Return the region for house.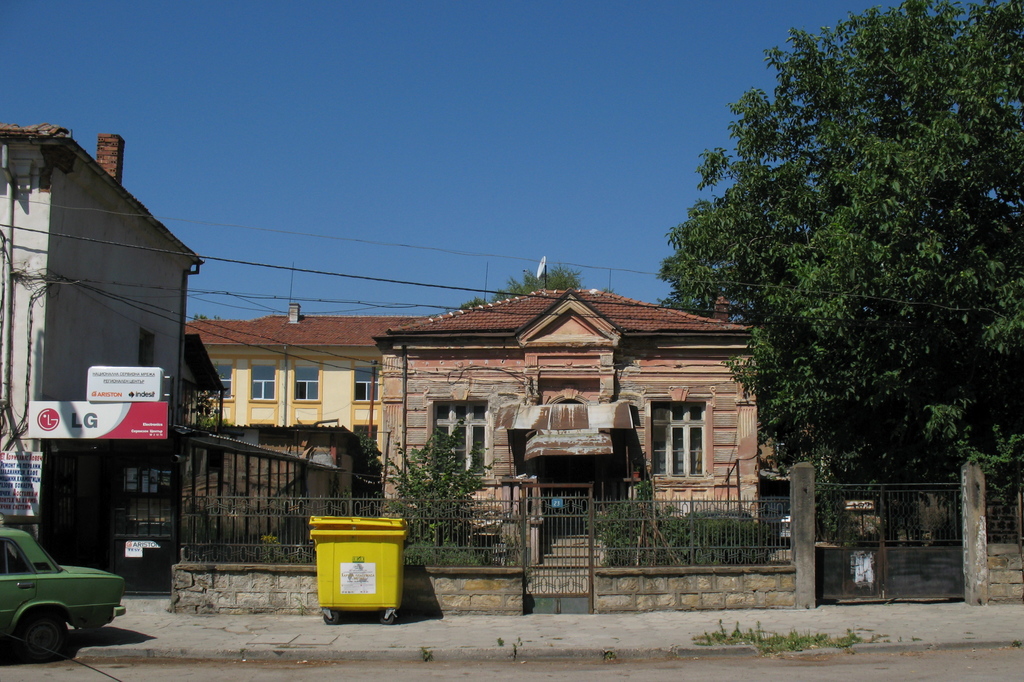
[294,290,780,550].
